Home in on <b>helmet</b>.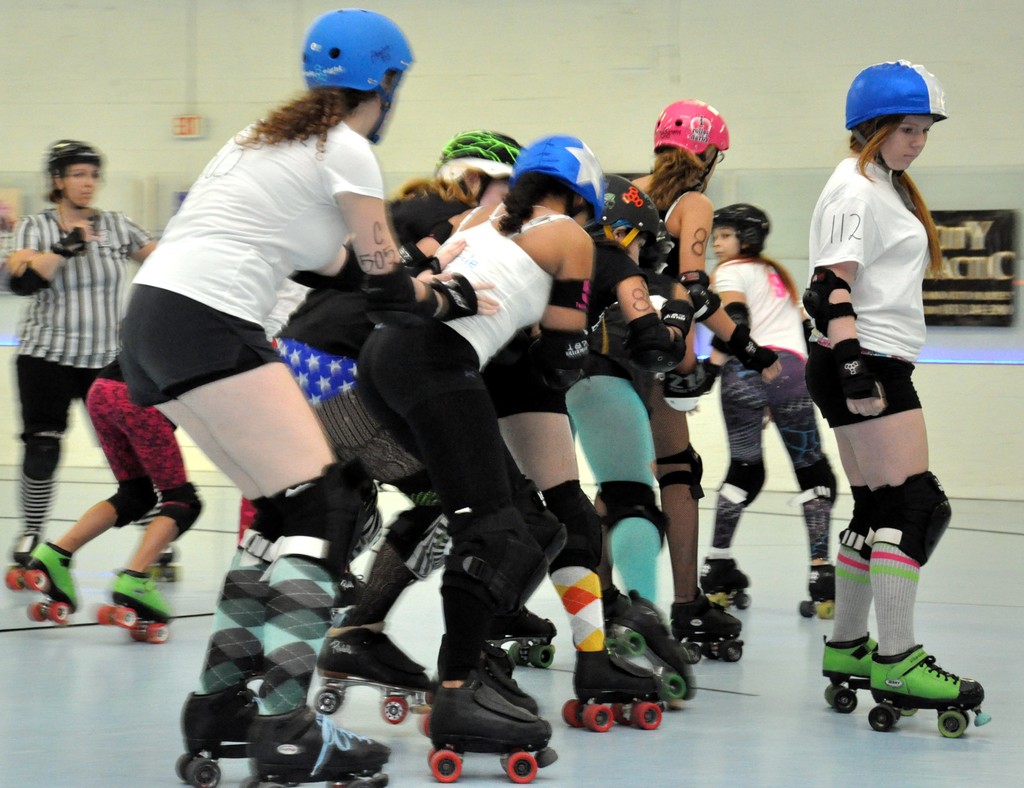
Homed in at detection(436, 129, 520, 221).
